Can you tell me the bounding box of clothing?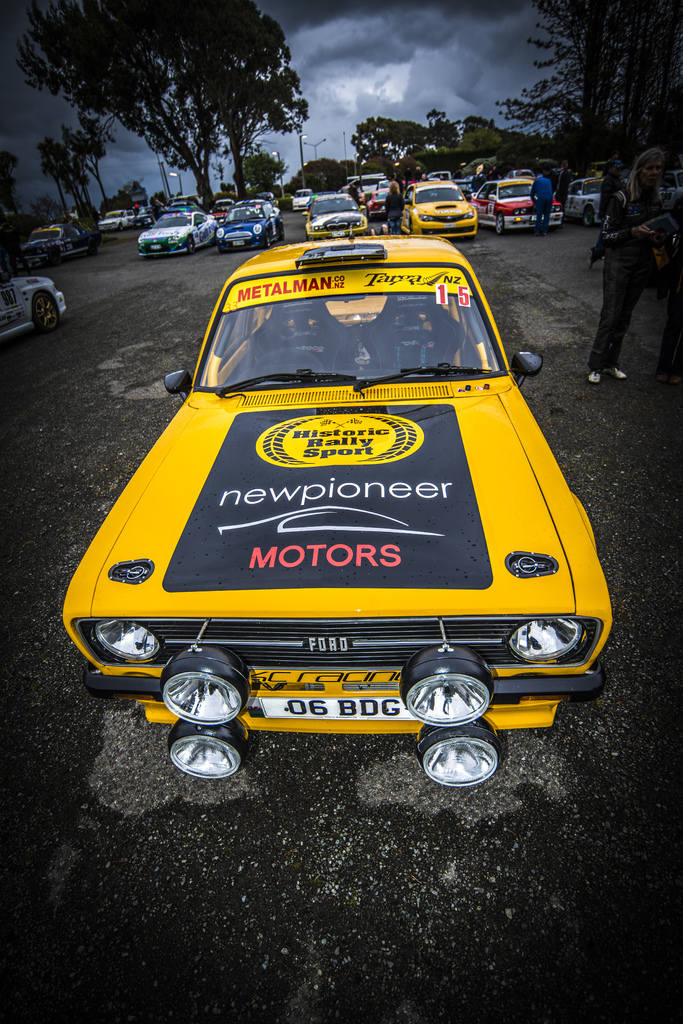
detection(529, 176, 558, 227).
